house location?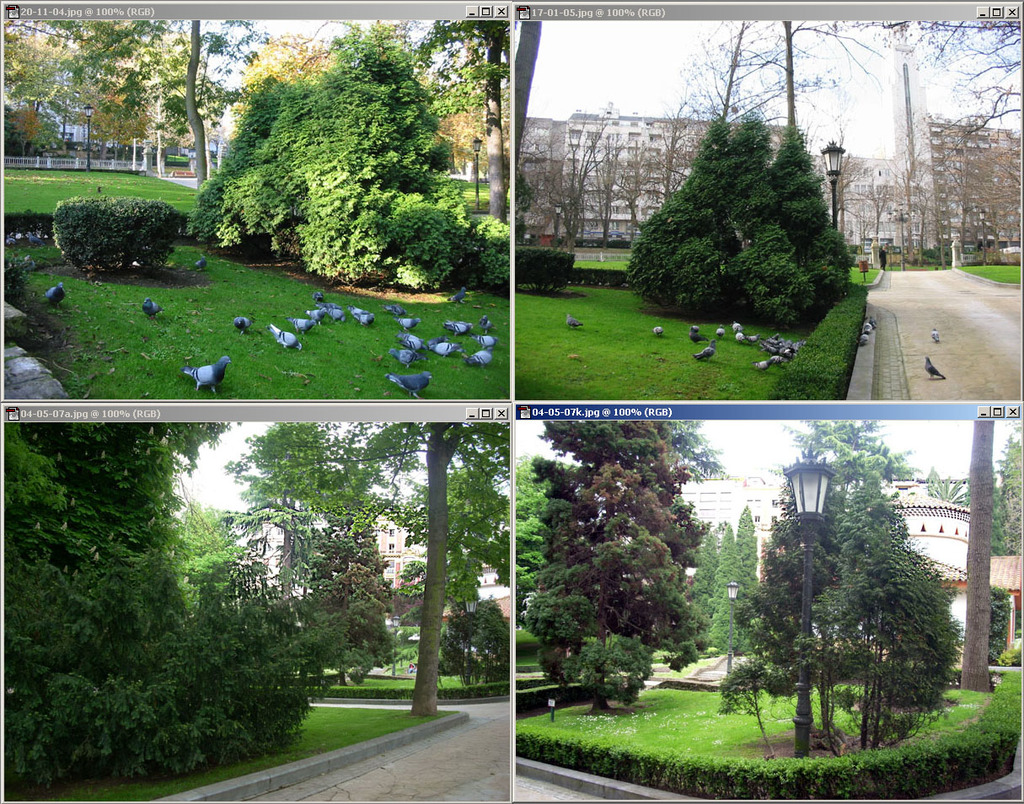
region(667, 491, 780, 645)
